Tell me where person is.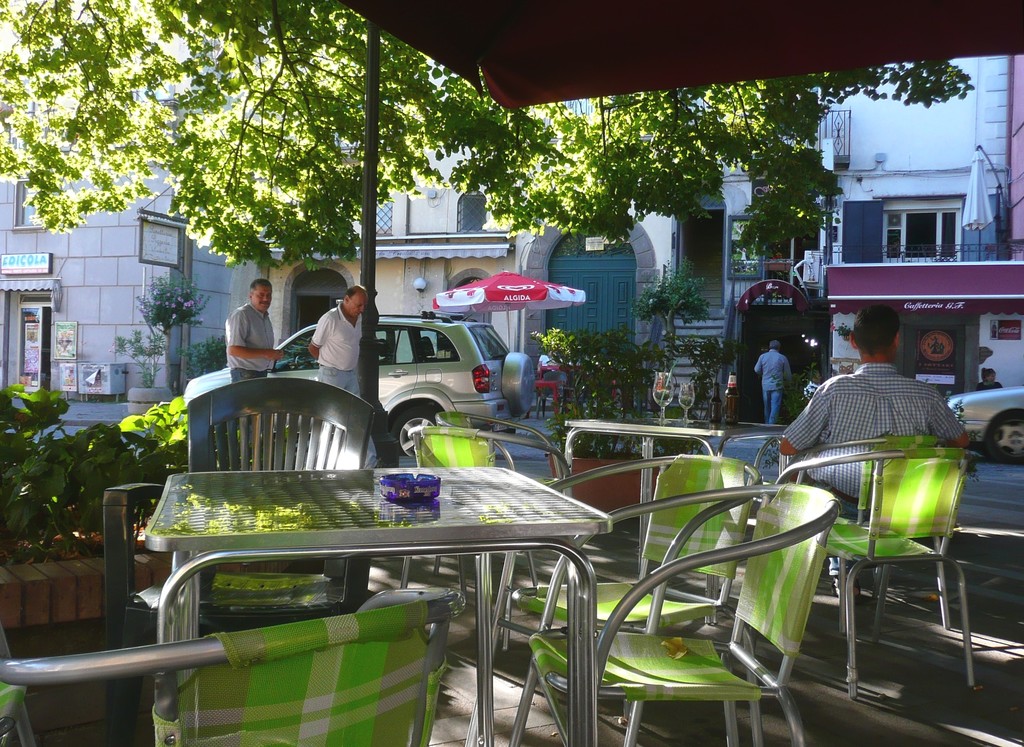
person is at (x1=753, y1=338, x2=792, y2=423).
